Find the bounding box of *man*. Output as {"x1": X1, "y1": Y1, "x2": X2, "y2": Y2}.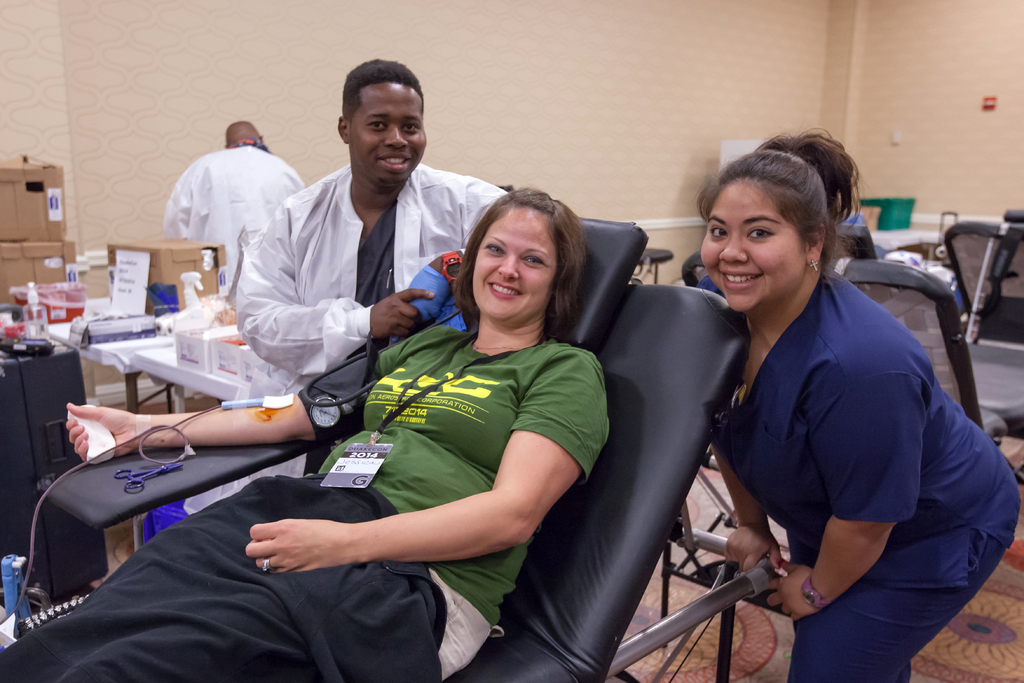
{"x1": 165, "y1": 122, "x2": 304, "y2": 288}.
